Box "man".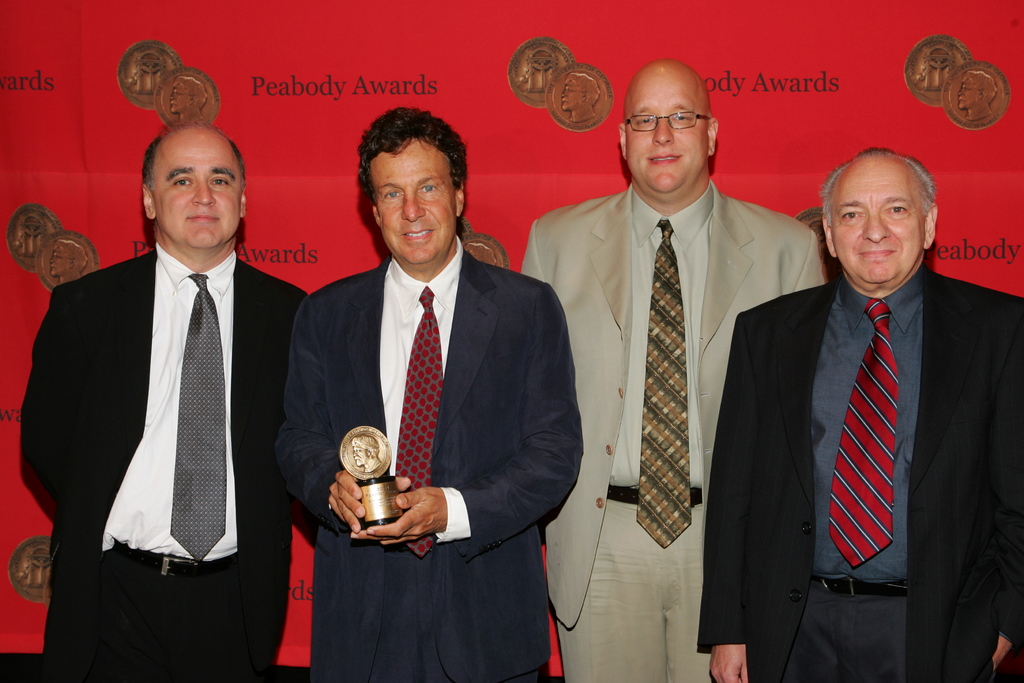
x1=30 y1=94 x2=291 y2=675.
